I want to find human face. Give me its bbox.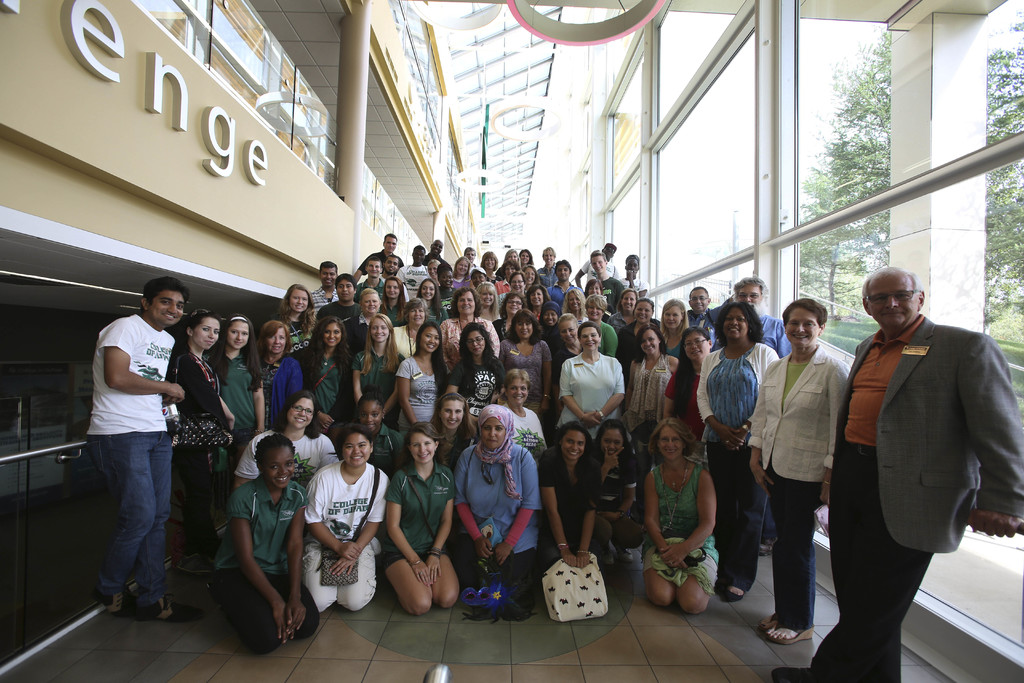
(x1=355, y1=401, x2=380, y2=431).
